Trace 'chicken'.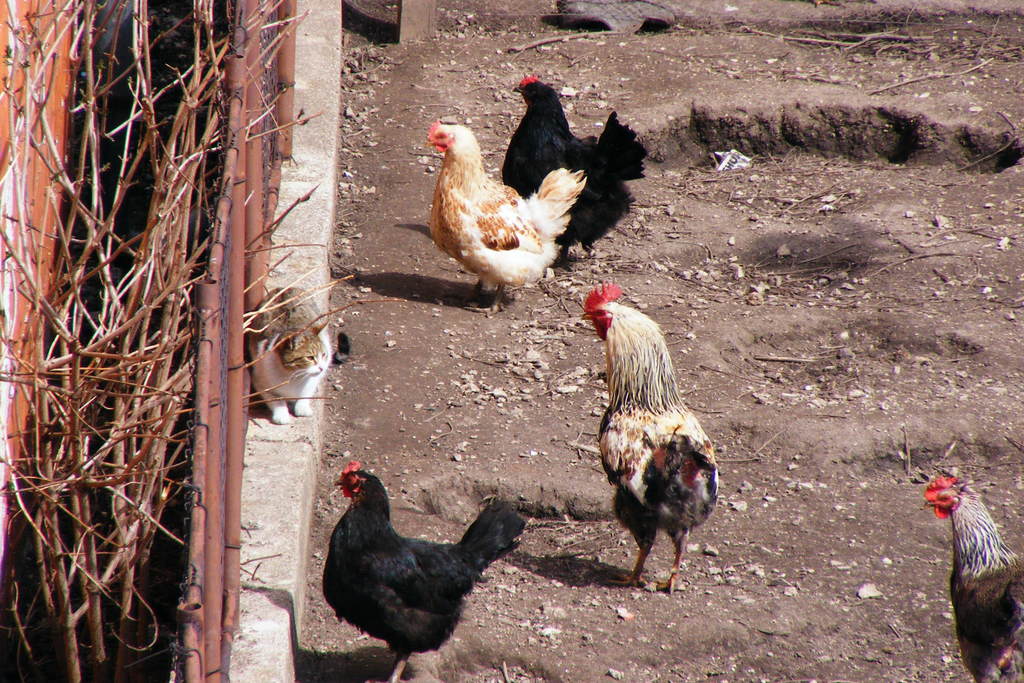
Traced to box(428, 121, 587, 318).
